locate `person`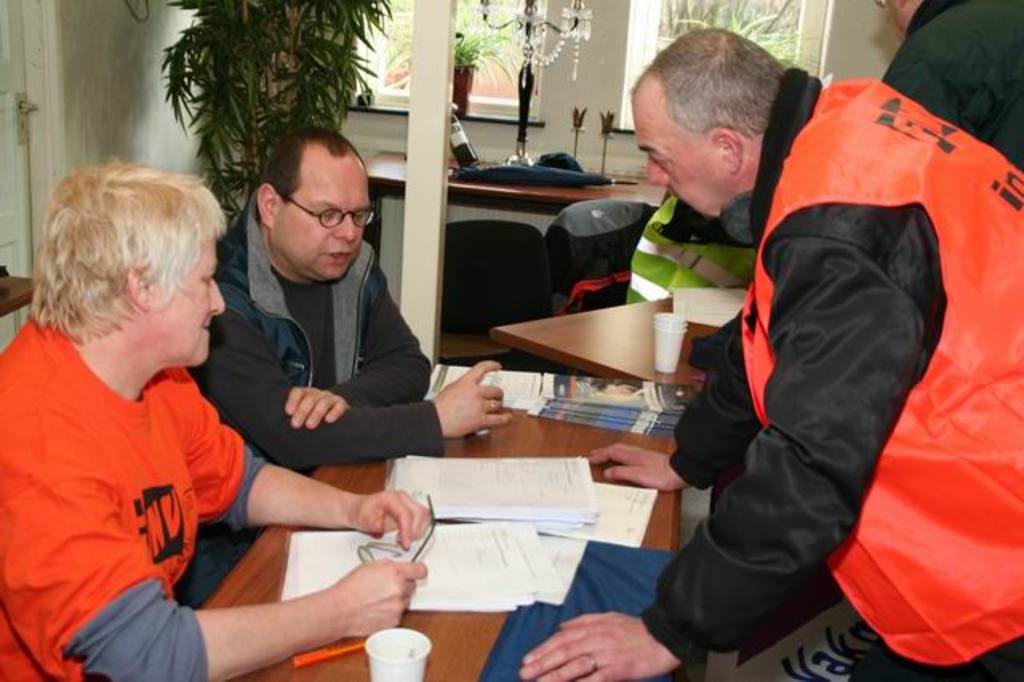
x1=181, y1=123, x2=510, y2=600
